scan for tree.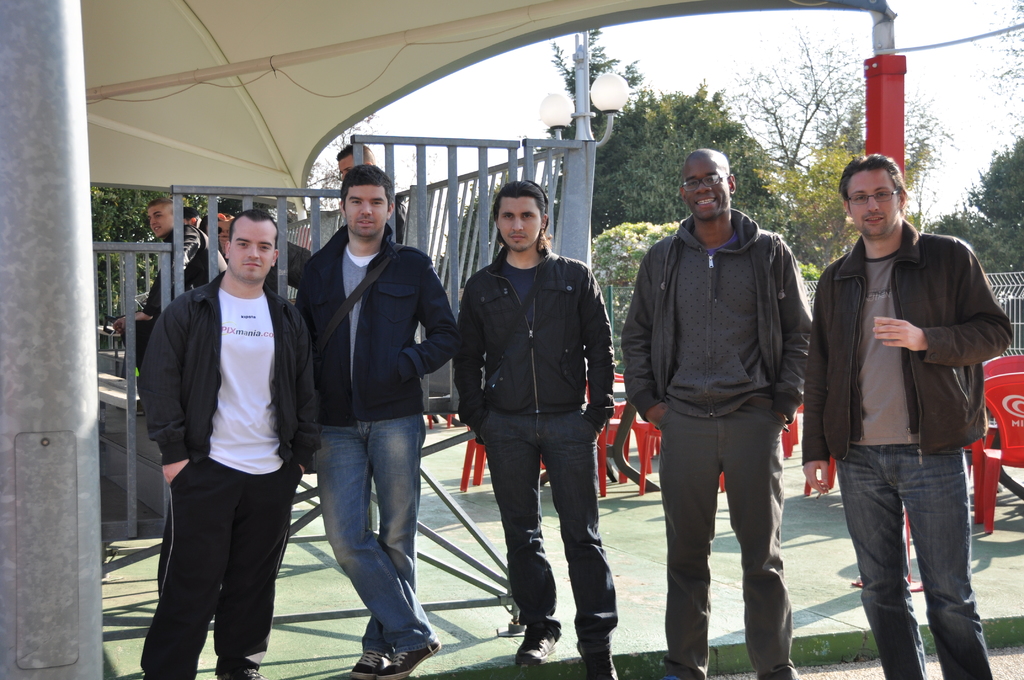
Scan result: (928,141,1018,268).
